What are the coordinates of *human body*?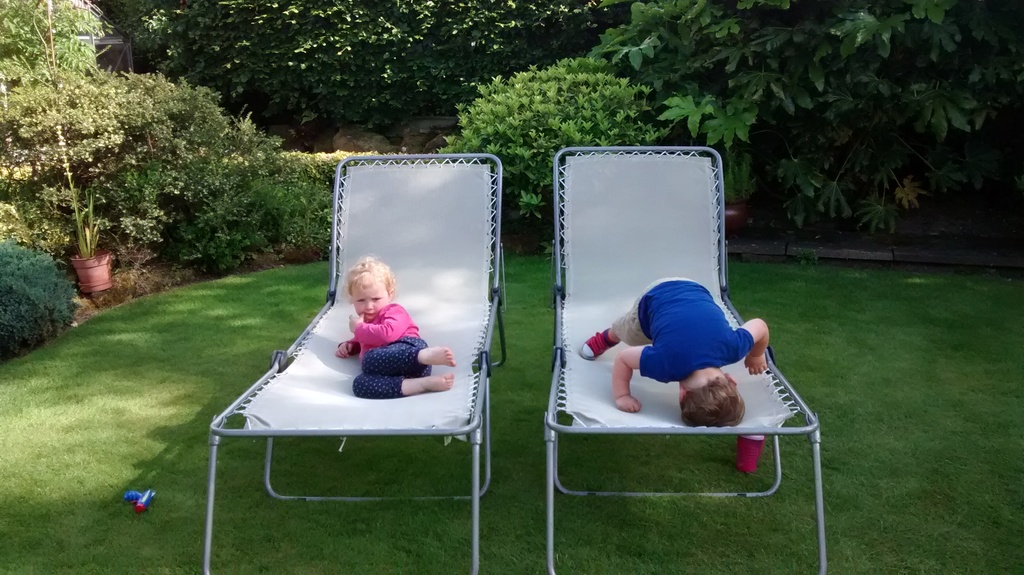
[left=587, top=257, right=773, bottom=440].
